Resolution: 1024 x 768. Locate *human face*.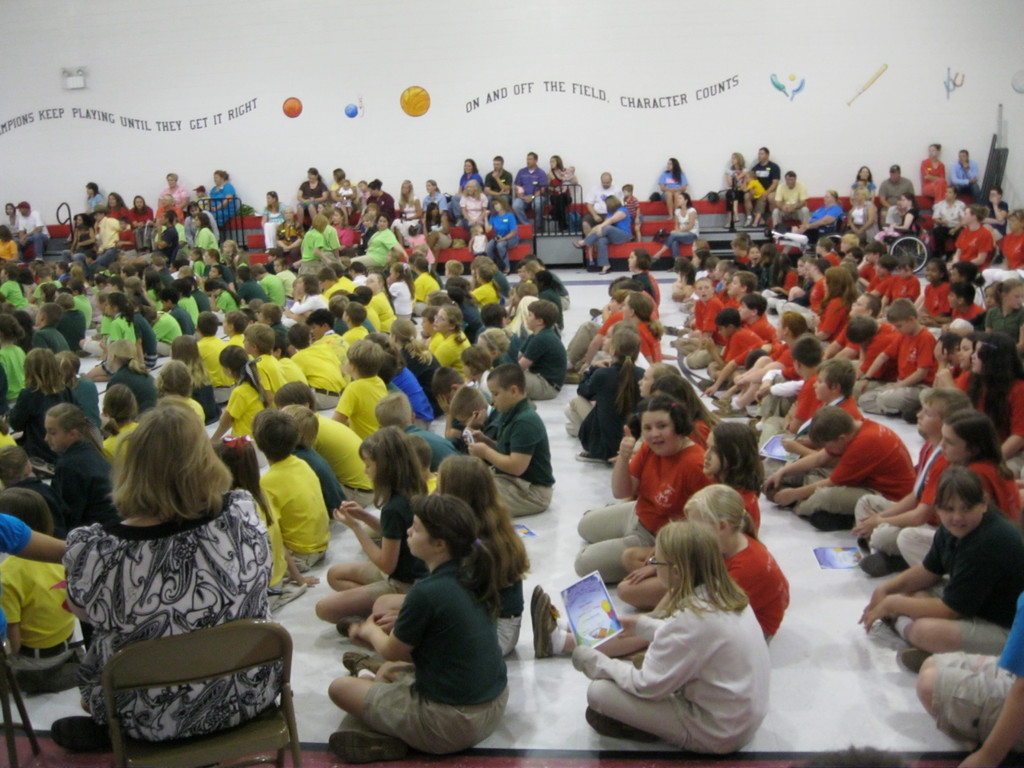
x1=669 y1=160 x2=675 y2=172.
